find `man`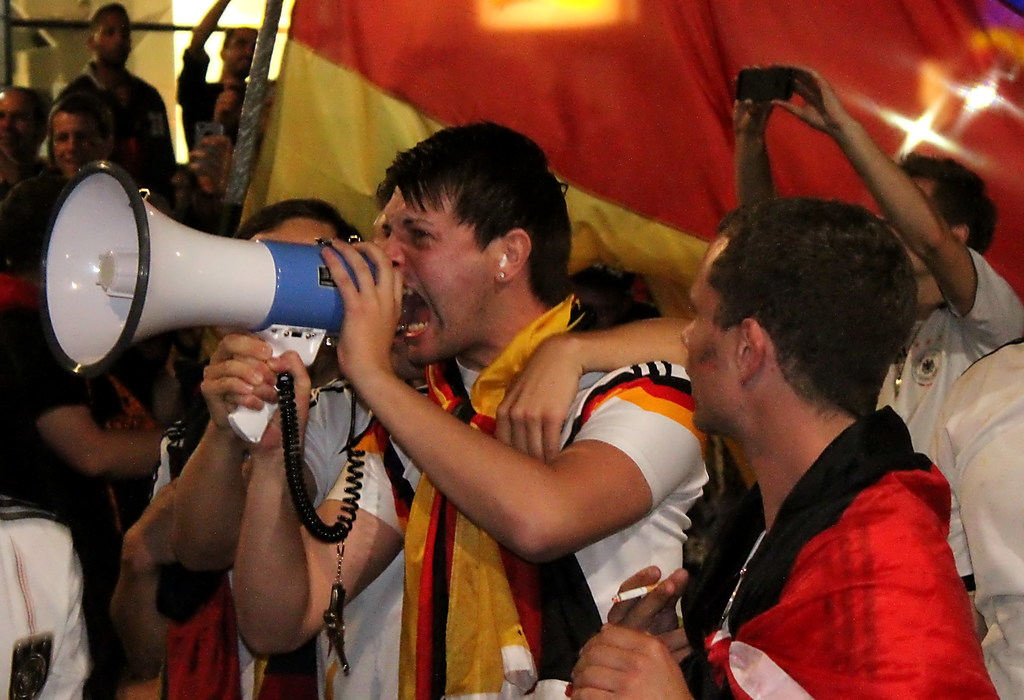
bbox(52, 3, 177, 183)
